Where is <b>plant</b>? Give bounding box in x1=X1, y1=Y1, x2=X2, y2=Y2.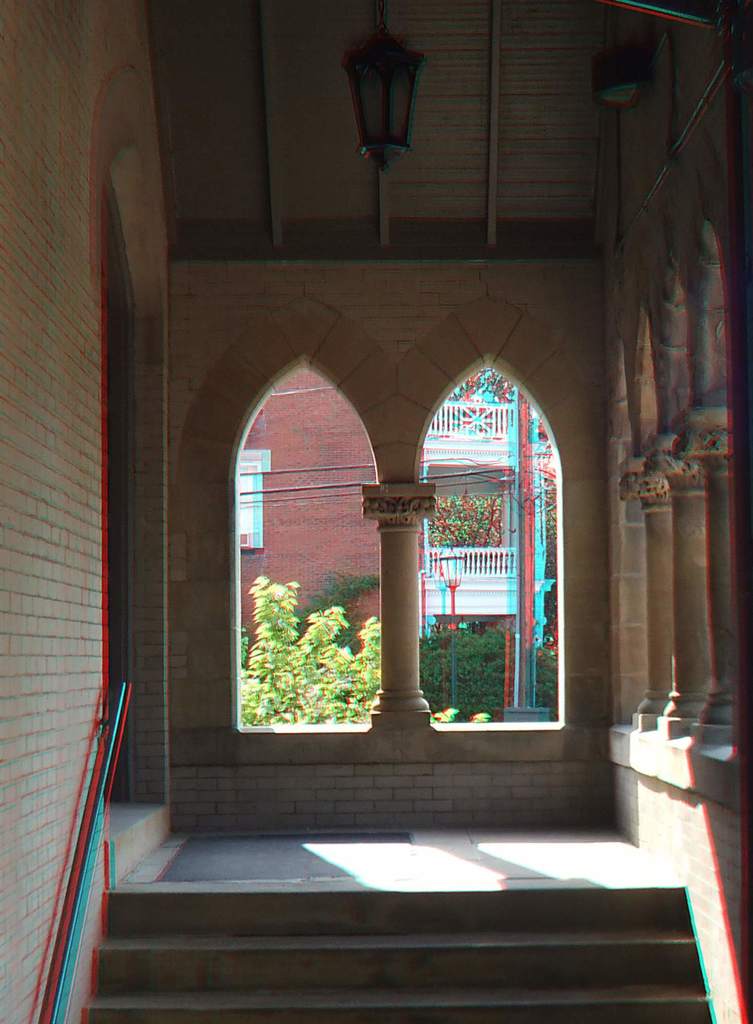
x1=234, y1=561, x2=396, y2=742.
